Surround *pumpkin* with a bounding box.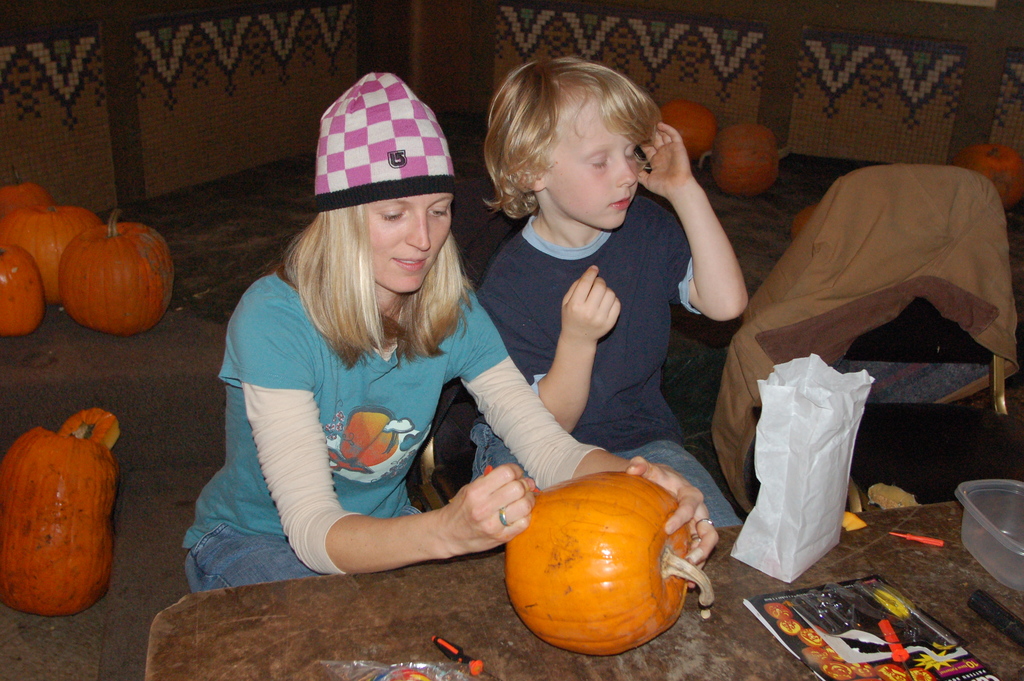
l=65, t=210, r=169, b=327.
